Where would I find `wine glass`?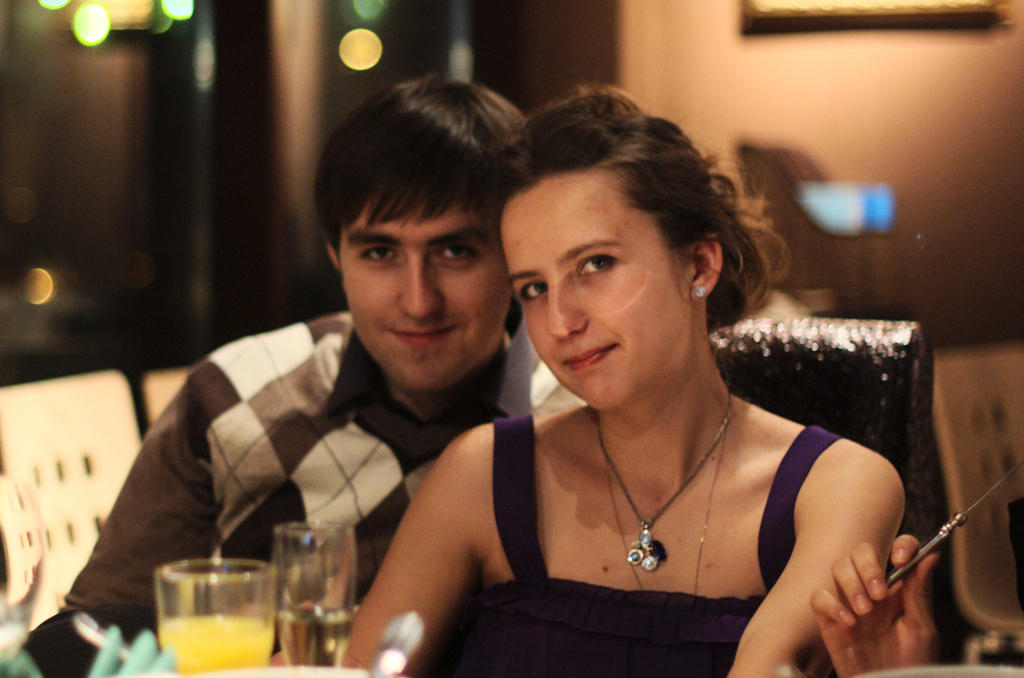
At {"x1": 275, "y1": 520, "x2": 359, "y2": 672}.
